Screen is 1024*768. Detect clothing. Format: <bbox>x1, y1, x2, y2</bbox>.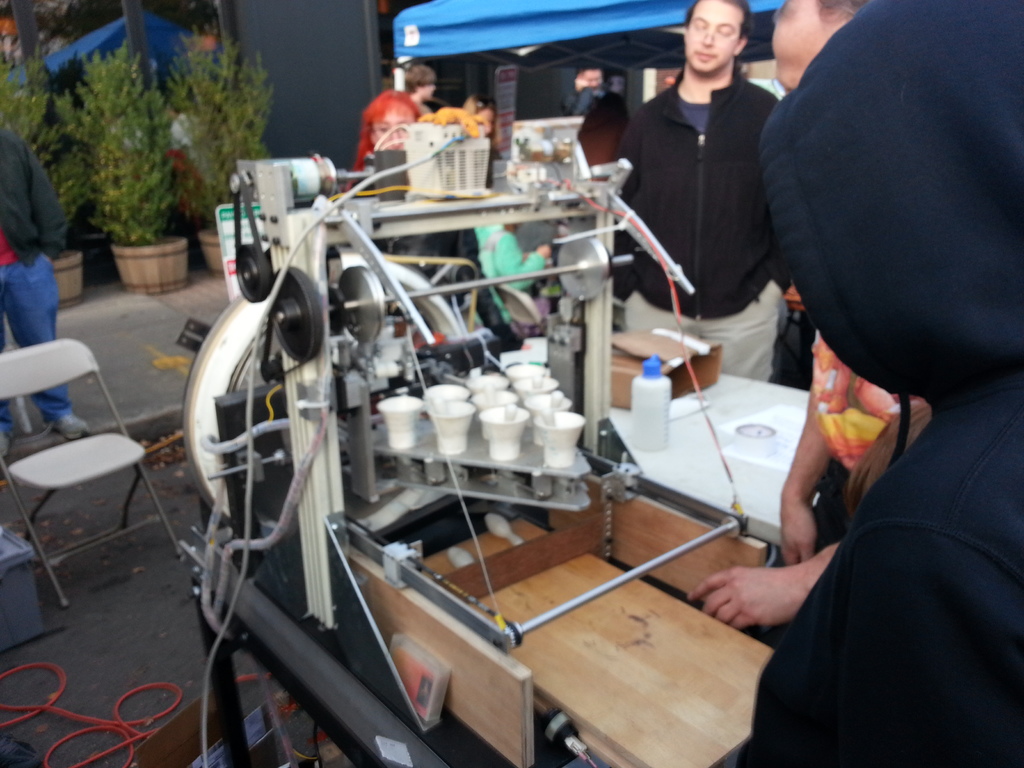
<bbox>564, 83, 620, 161</bbox>.
